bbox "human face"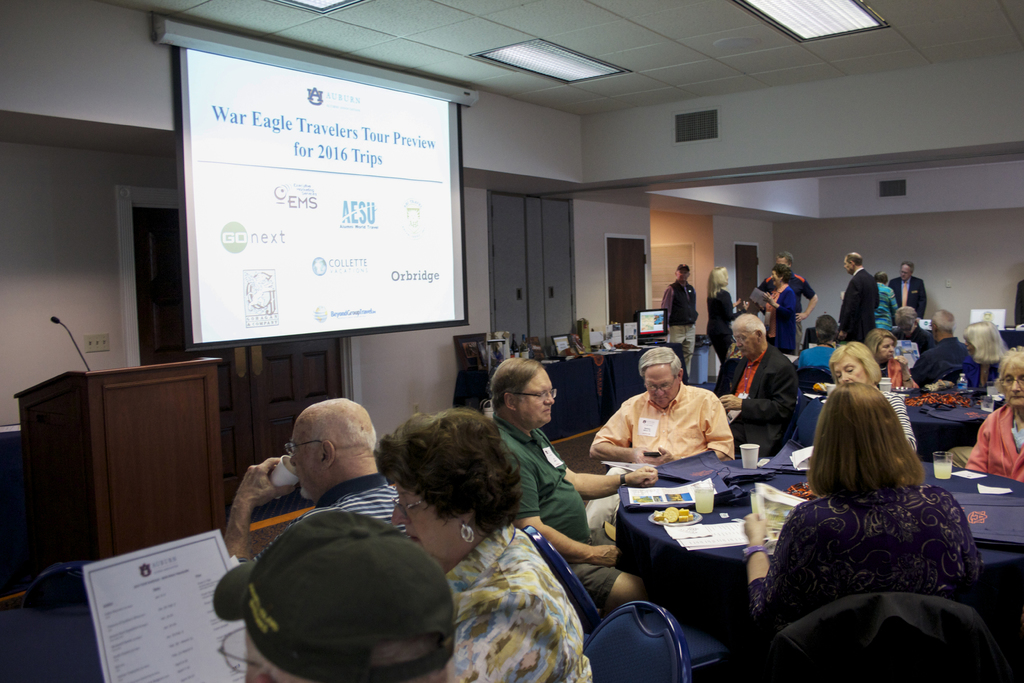
box(881, 338, 900, 361)
